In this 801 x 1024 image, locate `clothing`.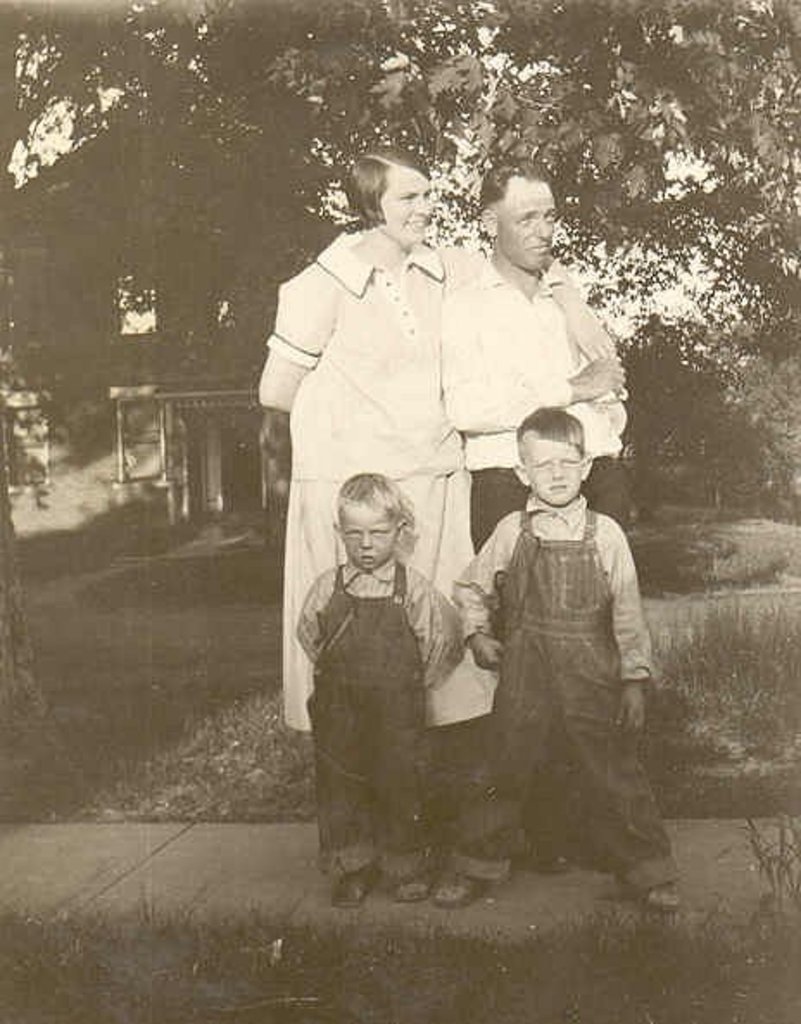
Bounding box: <region>290, 563, 457, 881</region>.
